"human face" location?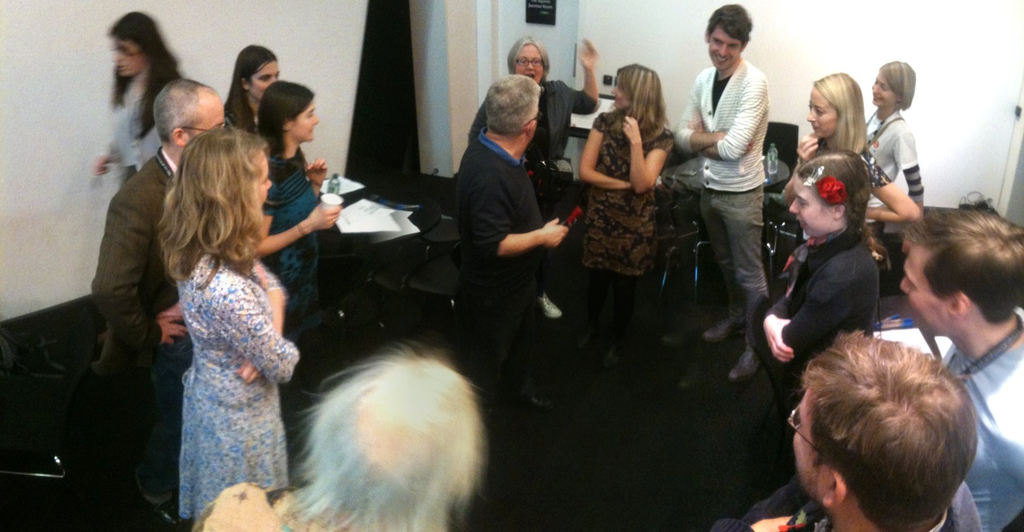
left=806, top=89, right=840, bottom=136
